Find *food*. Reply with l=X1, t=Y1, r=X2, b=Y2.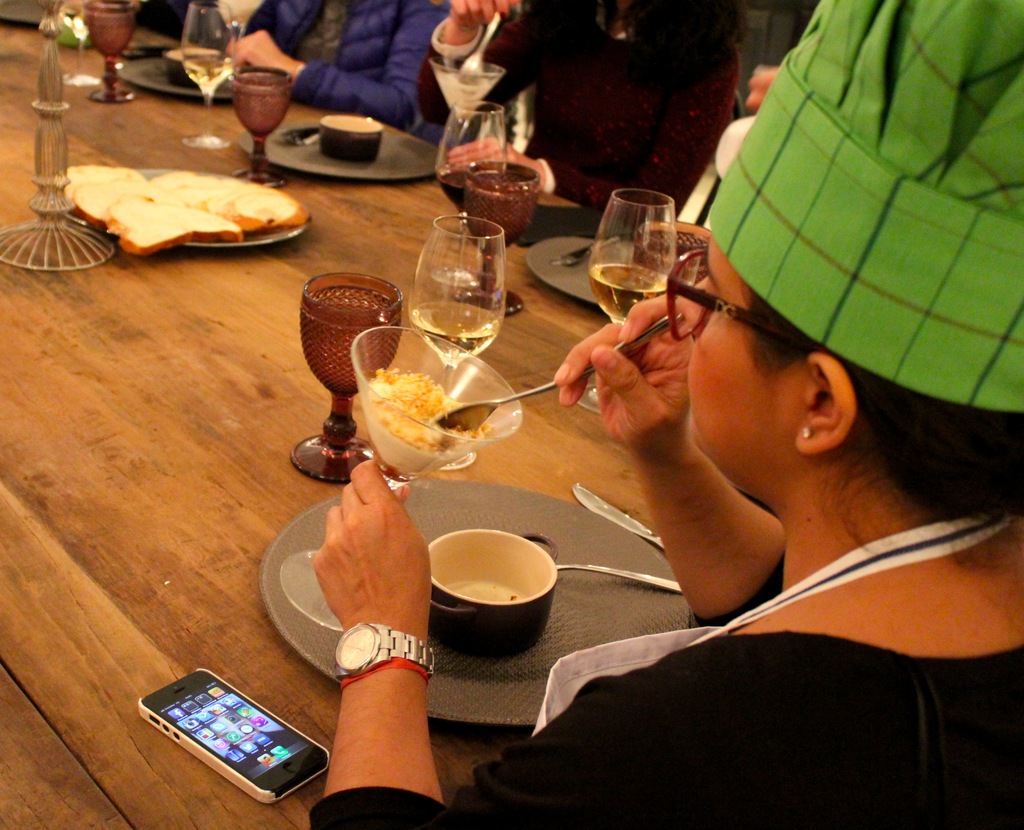
l=446, t=134, r=557, b=195.
